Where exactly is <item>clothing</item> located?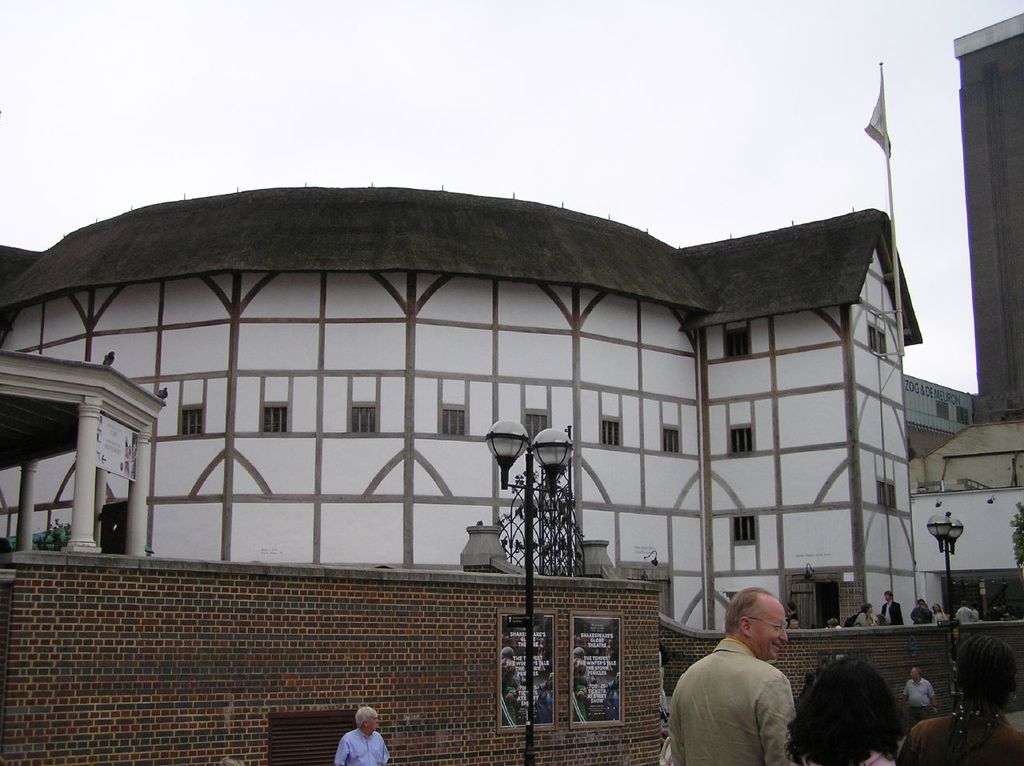
Its bounding box is 893,712,1023,765.
